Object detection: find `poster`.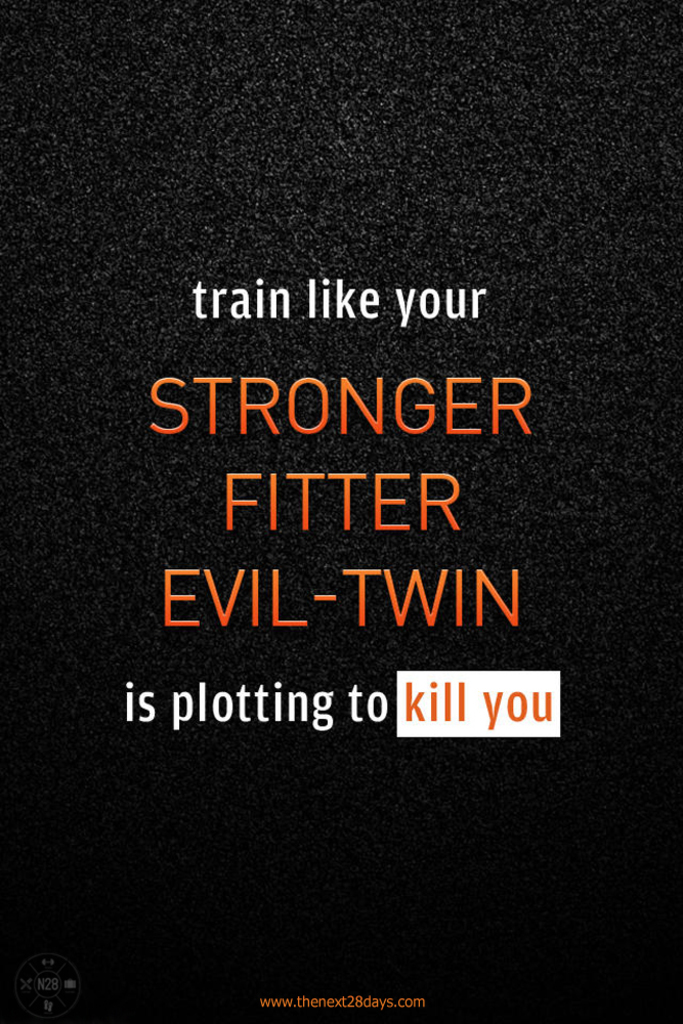
detection(0, 0, 682, 1023).
